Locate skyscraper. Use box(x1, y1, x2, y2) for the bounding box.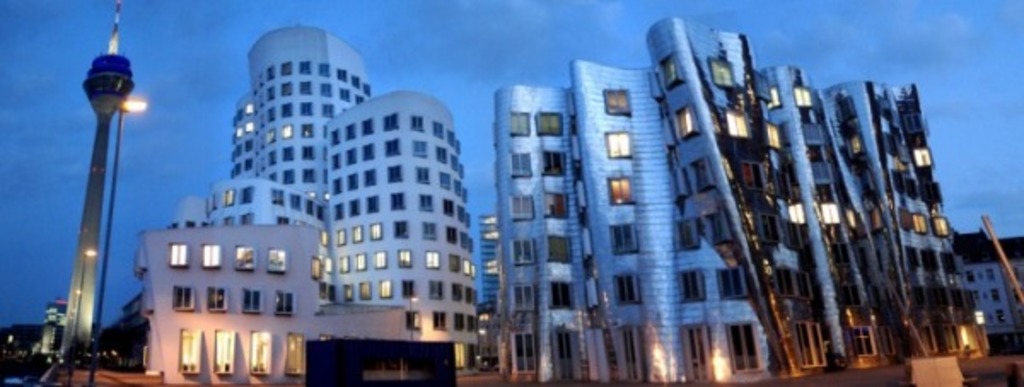
box(497, 20, 1022, 385).
